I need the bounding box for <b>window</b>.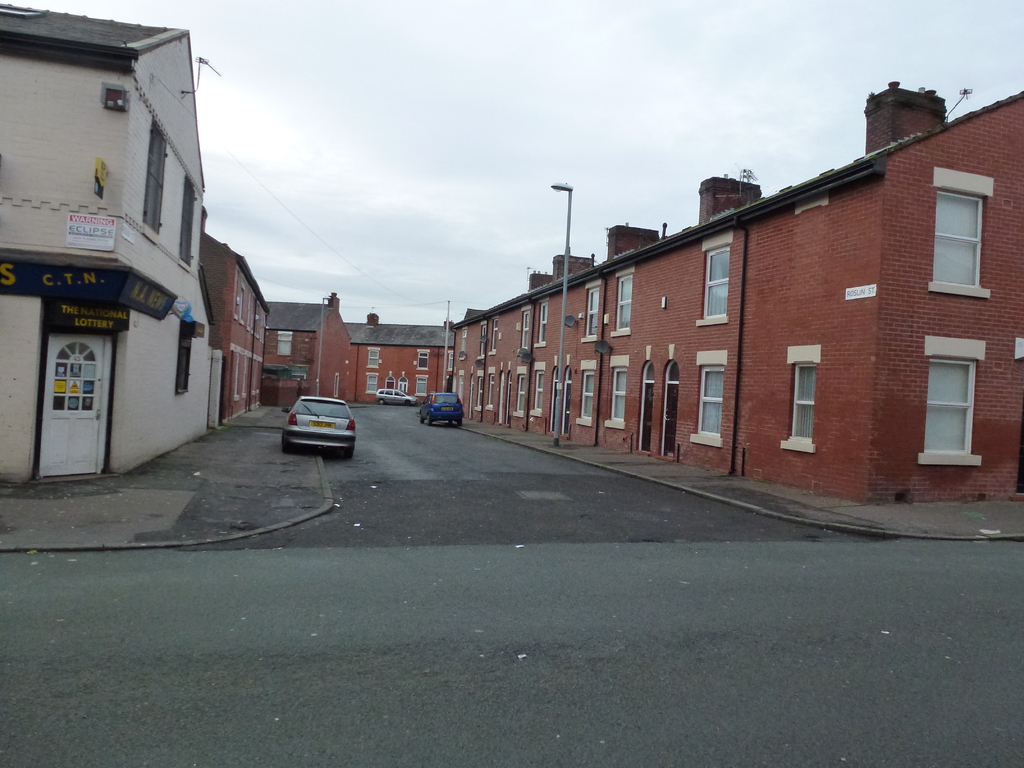
Here it is: 364/373/378/390.
